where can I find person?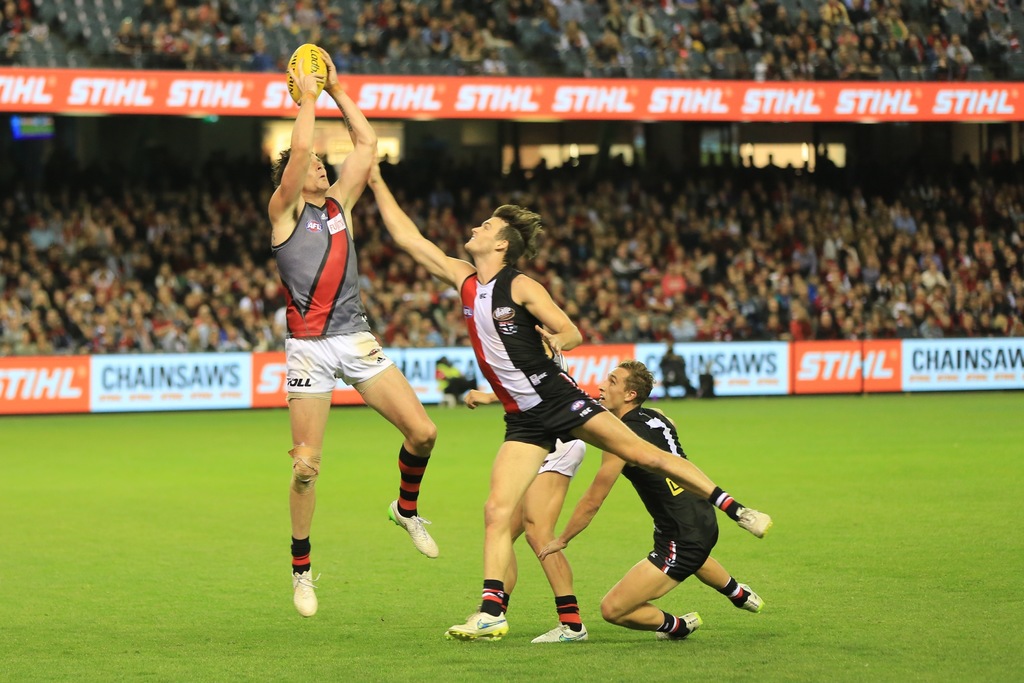
You can find it at pyautogui.locateOnScreen(456, 390, 591, 646).
